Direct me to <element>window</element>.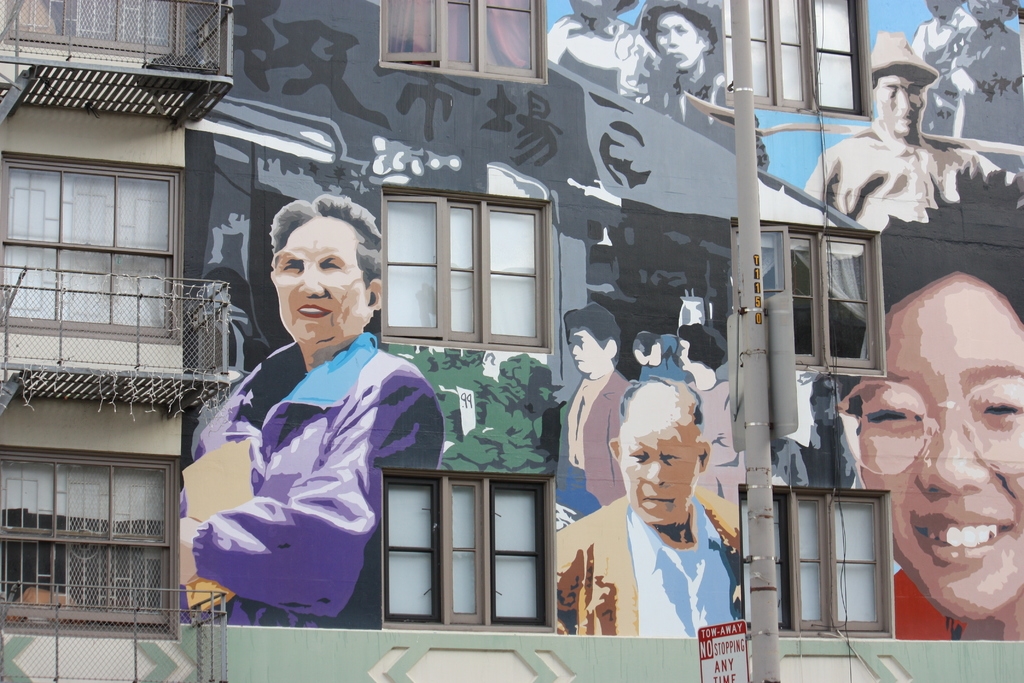
Direction: <box>727,0,861,111</box>.
